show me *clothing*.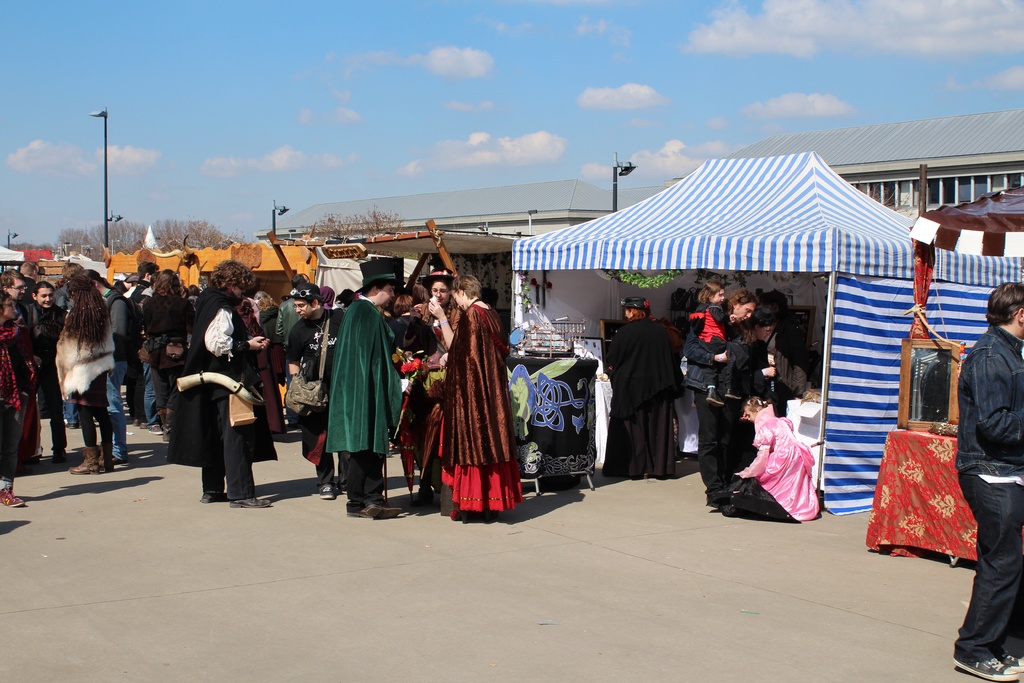
*clothing* is here: rect(419, 301, 462, 480).
